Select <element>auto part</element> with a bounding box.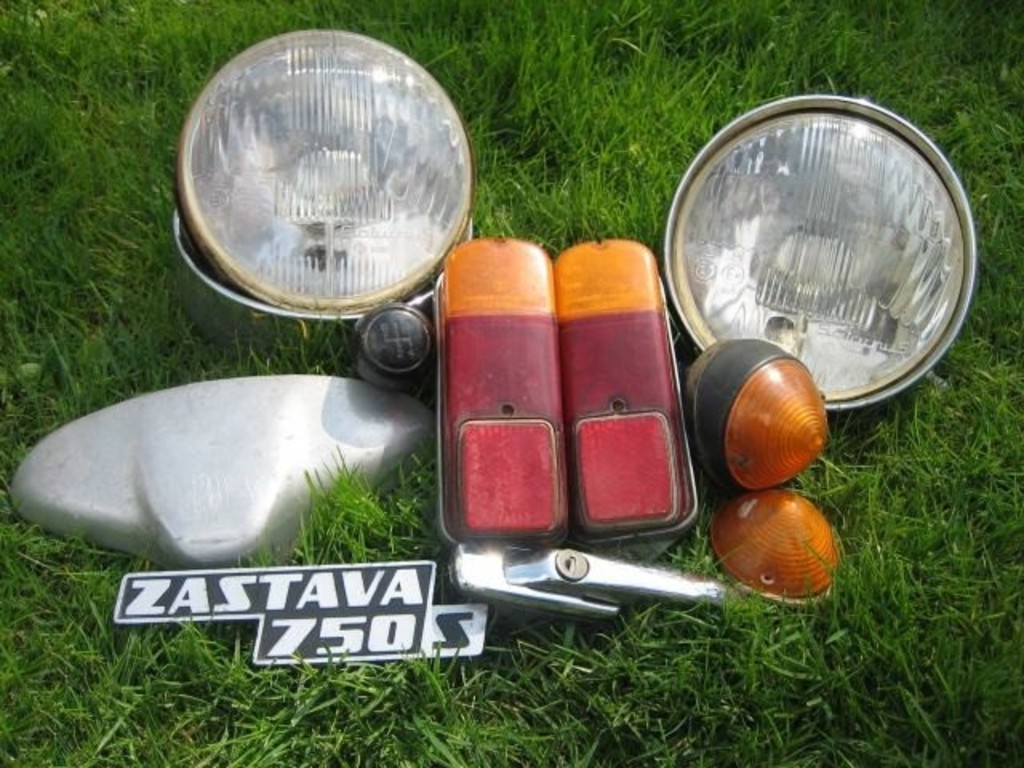
pyautogui.locateOnScreen(552, 234, 706, 541).
